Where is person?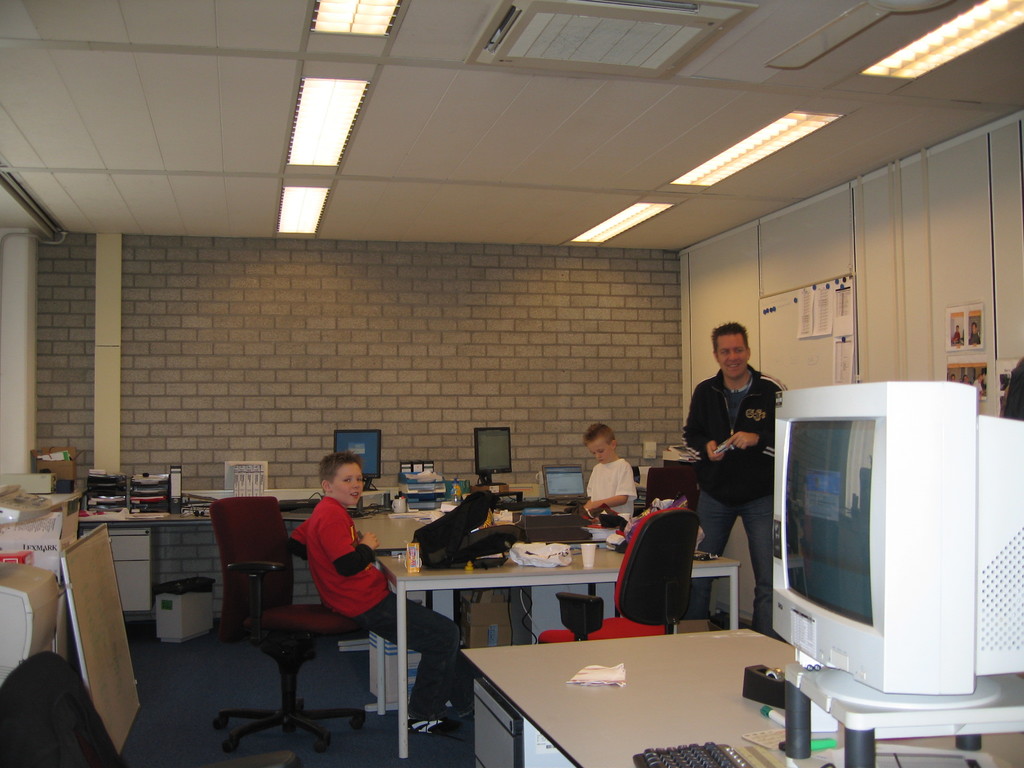
581/421/632/545.
